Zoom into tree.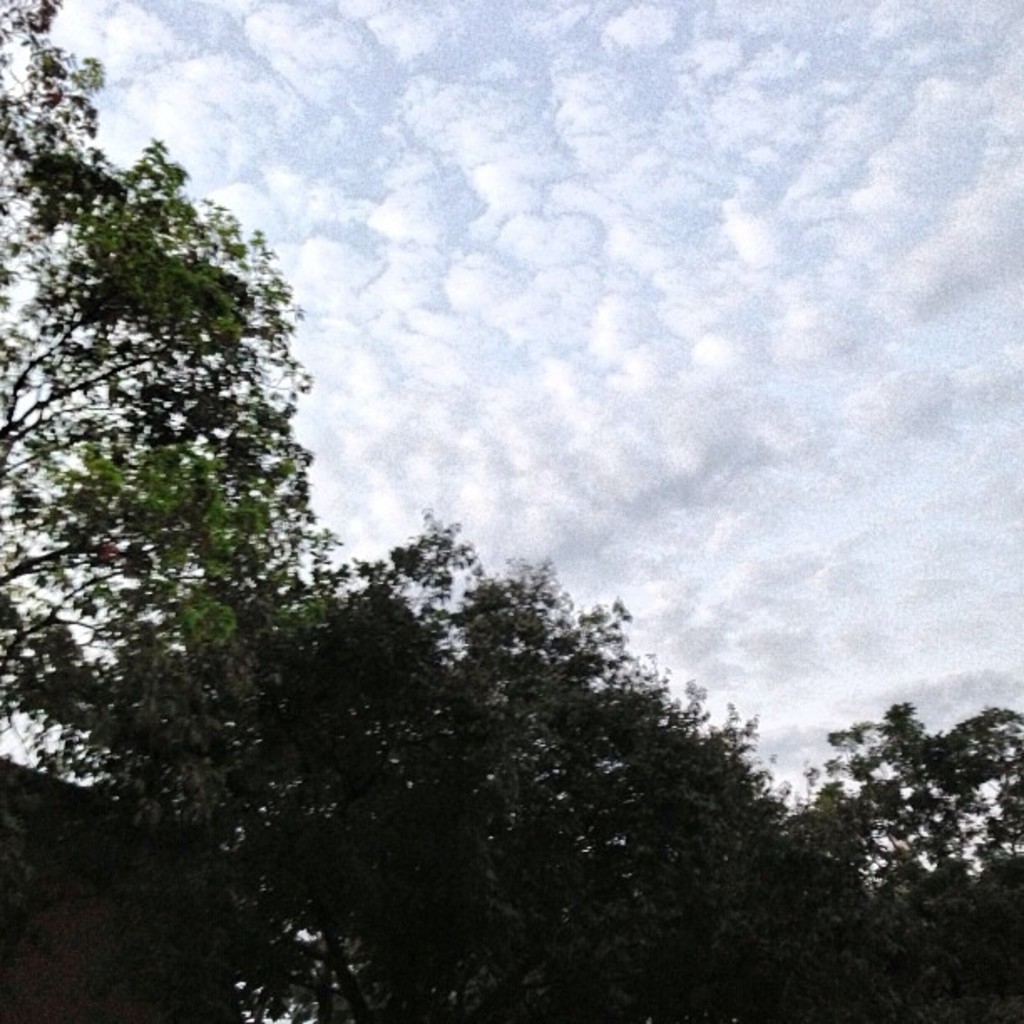
Zoom target: select_region(0, 515, 882, 1022).
